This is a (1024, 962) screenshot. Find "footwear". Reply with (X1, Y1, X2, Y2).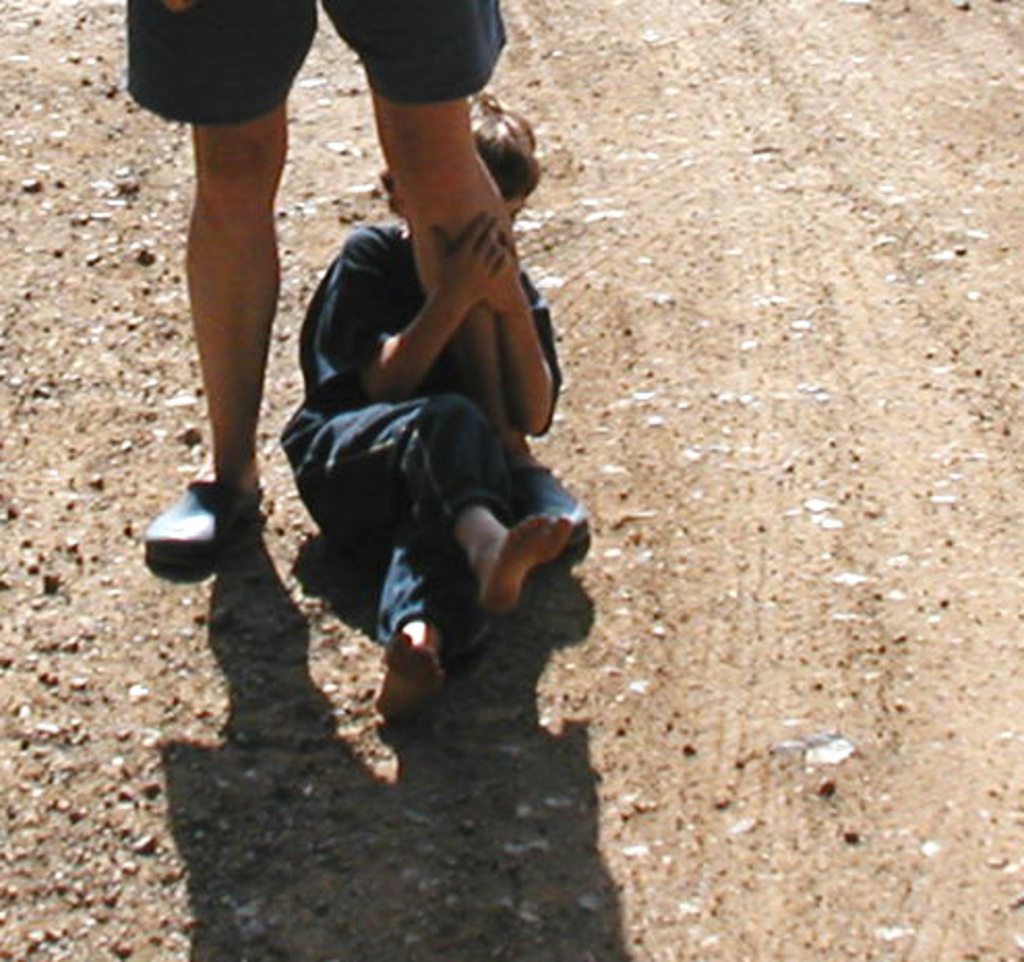
(511, 461, 594, 561).
